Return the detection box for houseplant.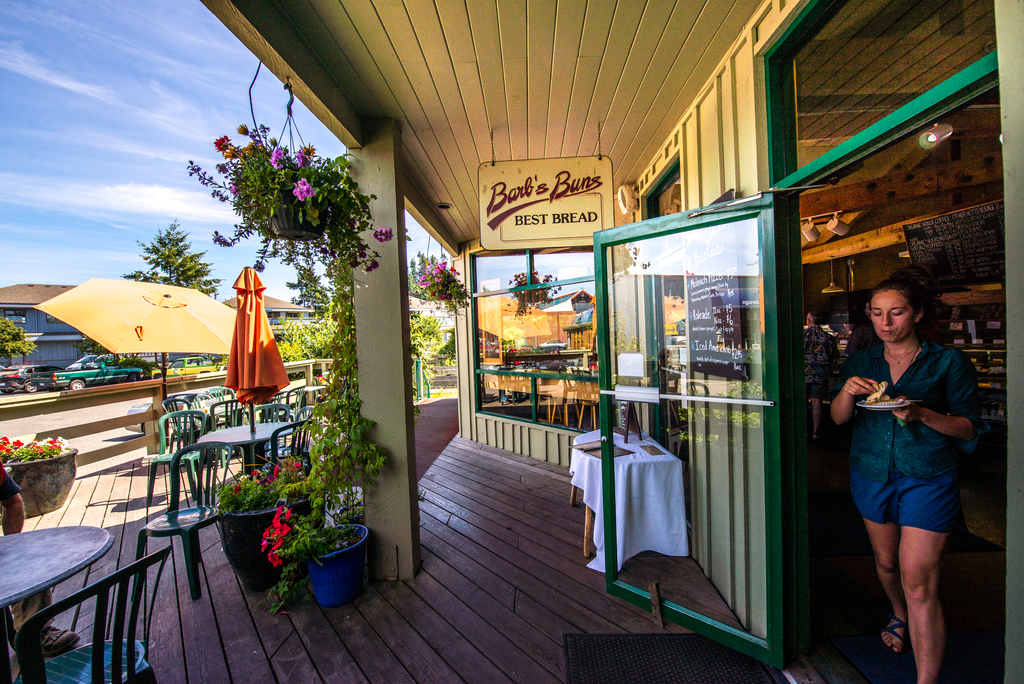
x1=0, y1=425, x2=75, y2=514.
